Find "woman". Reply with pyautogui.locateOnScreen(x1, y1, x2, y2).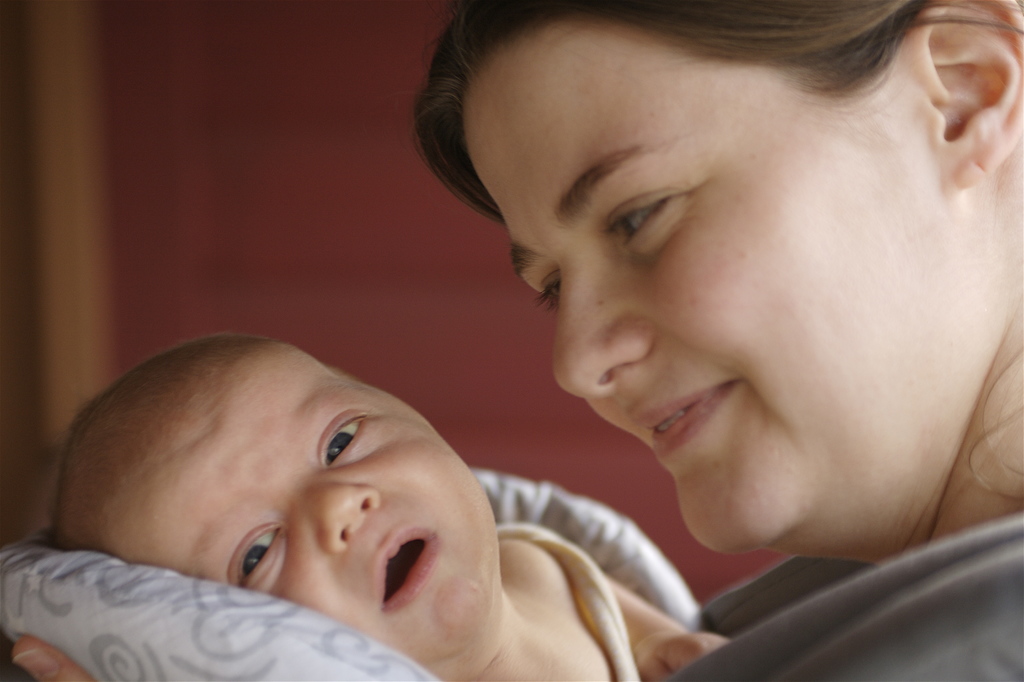
pyautogui.locateOnScreen(3, 0, 1023, 681).
